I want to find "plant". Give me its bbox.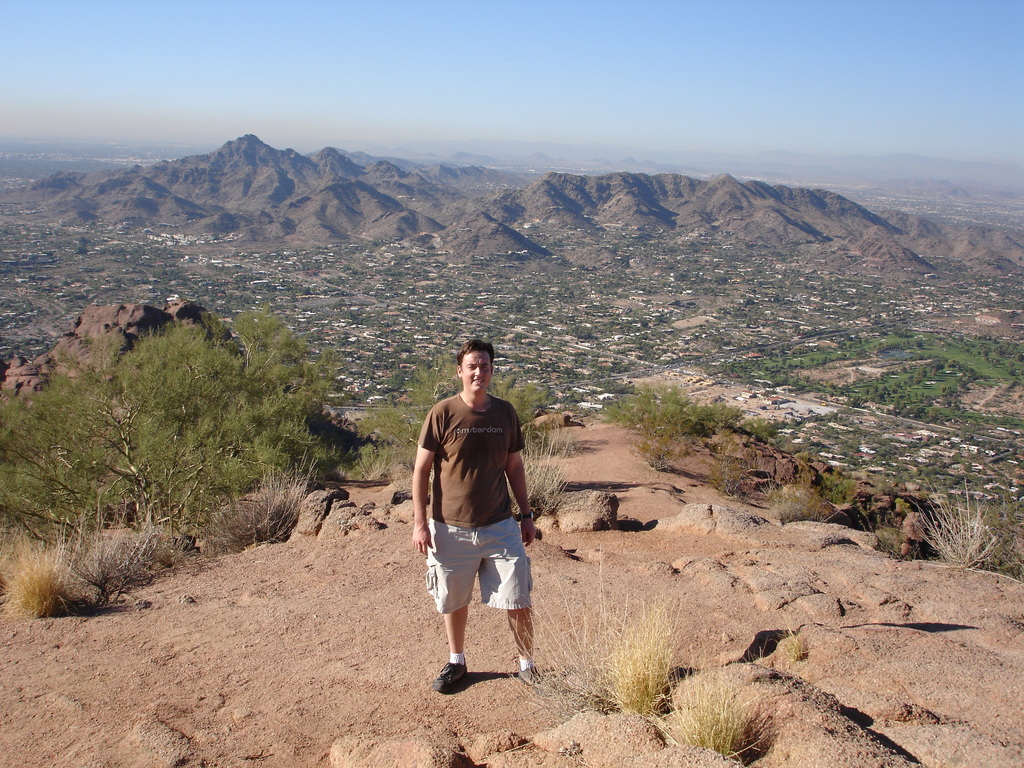
{"x1": 772, "y1": 610, "x2": 813, "y2": 662}.
